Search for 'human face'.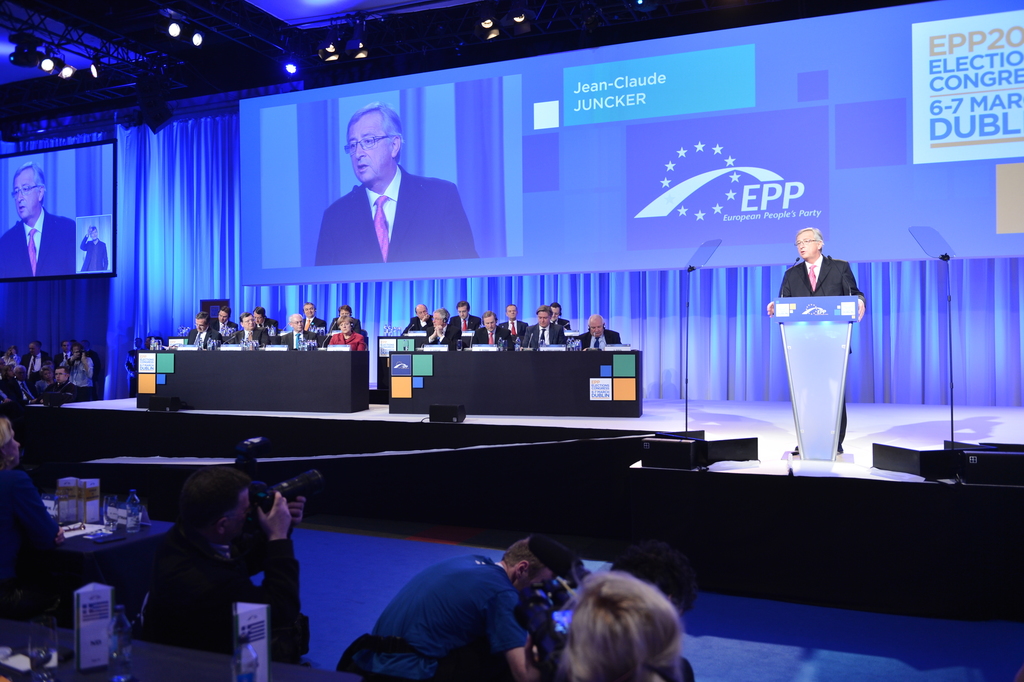
Found at select_region(431, 313, 443, 327).
